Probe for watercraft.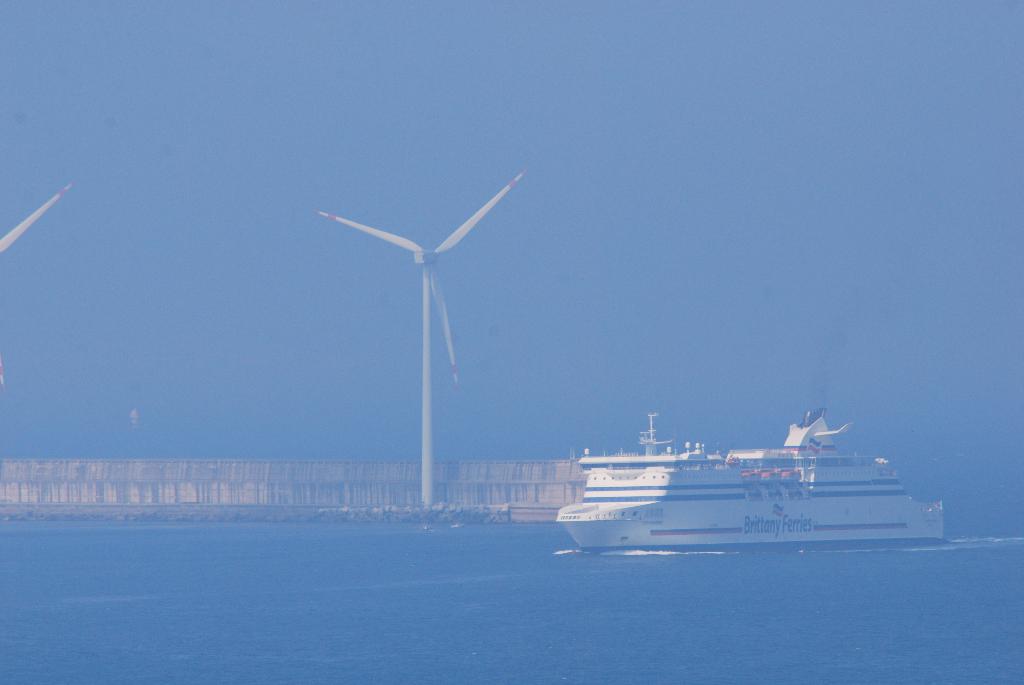
Probe result: rect(538, 399, 949, 555).
